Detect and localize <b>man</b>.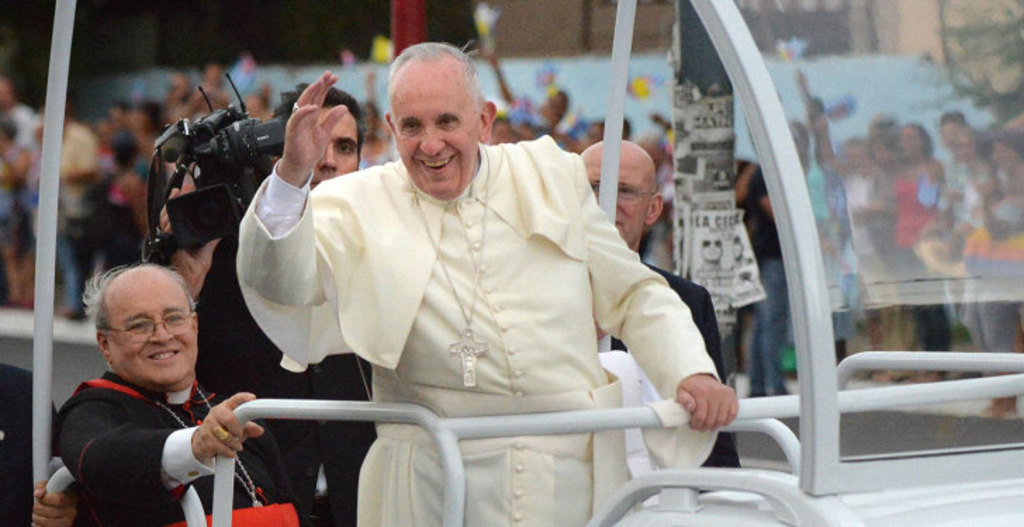
Localized at rect(582, 139, 740, 490).
